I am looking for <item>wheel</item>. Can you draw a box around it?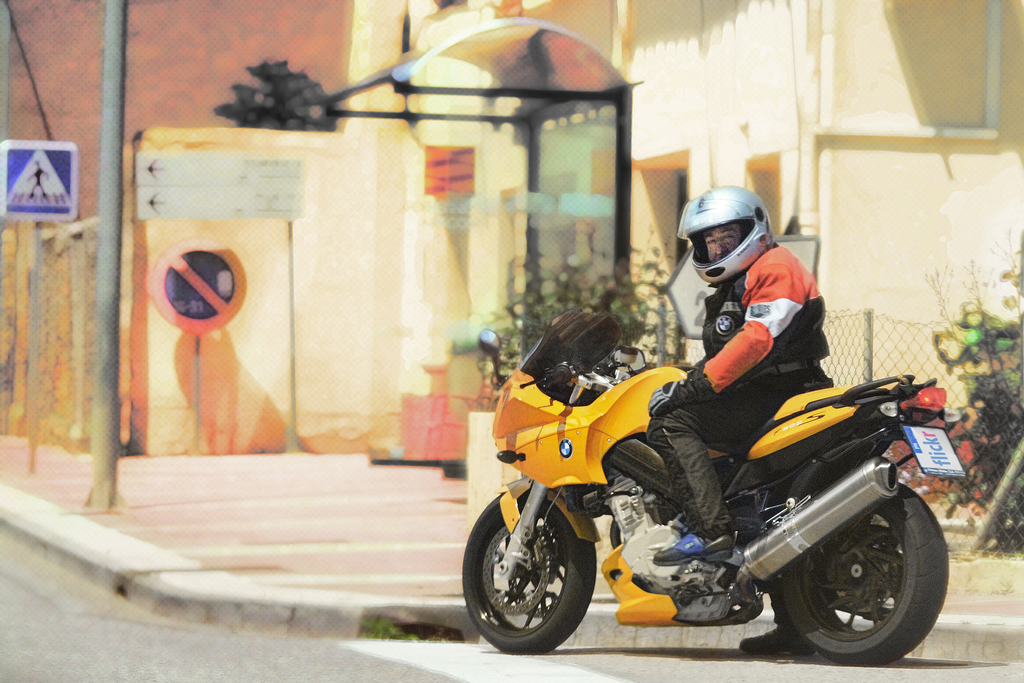
Sure, the bounding box is x1=463 y1=492 x2=616 y2=650.
